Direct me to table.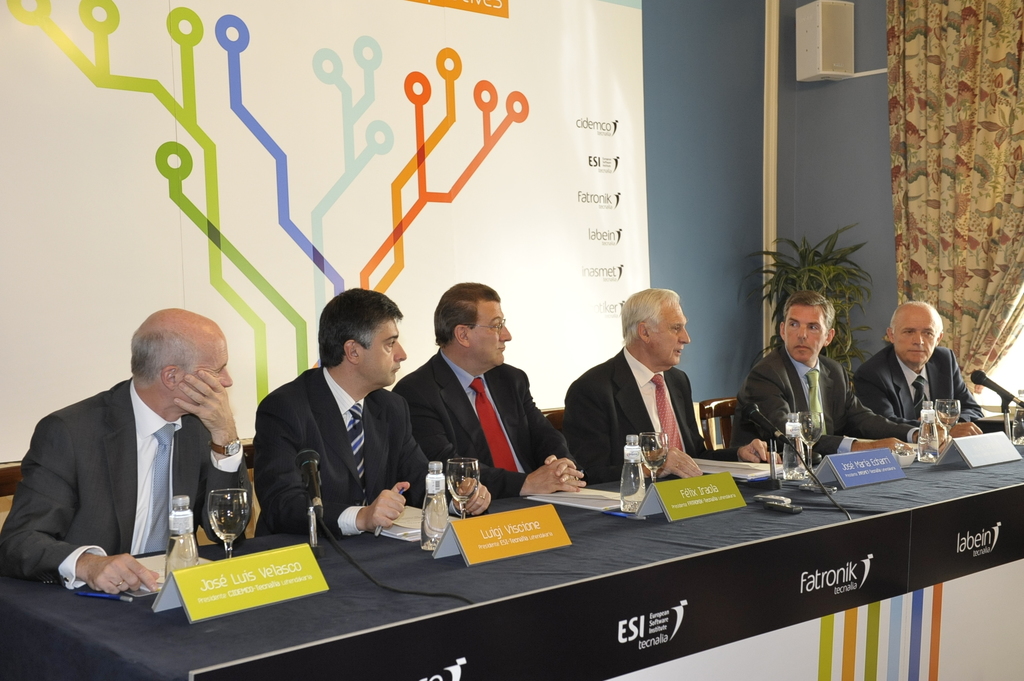
Direction: region(0, 447, 1023, 680).
